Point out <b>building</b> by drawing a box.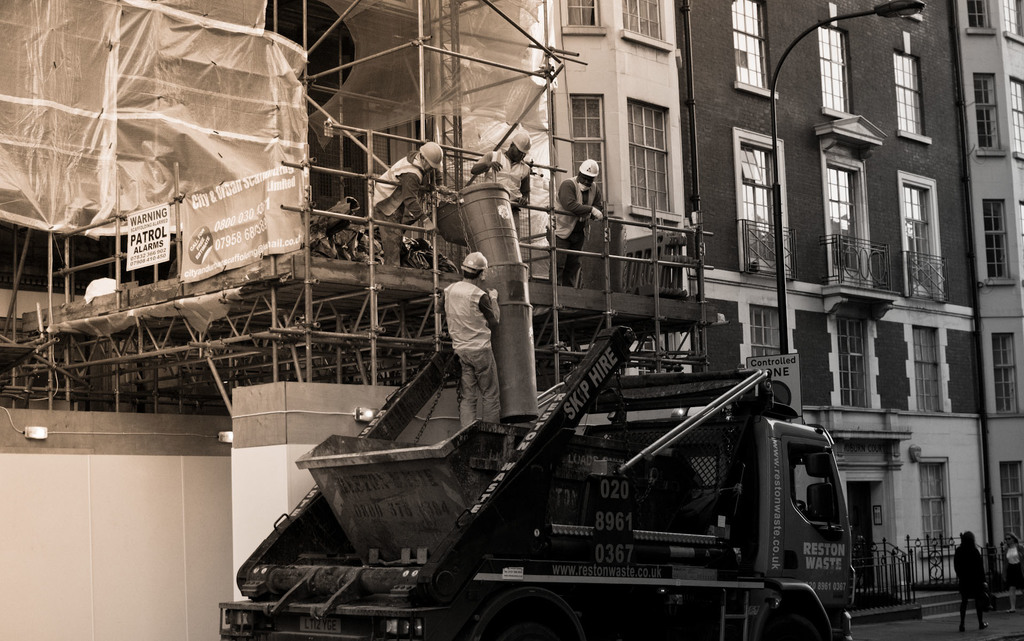
select_region(950, 0, 1023, 568).
